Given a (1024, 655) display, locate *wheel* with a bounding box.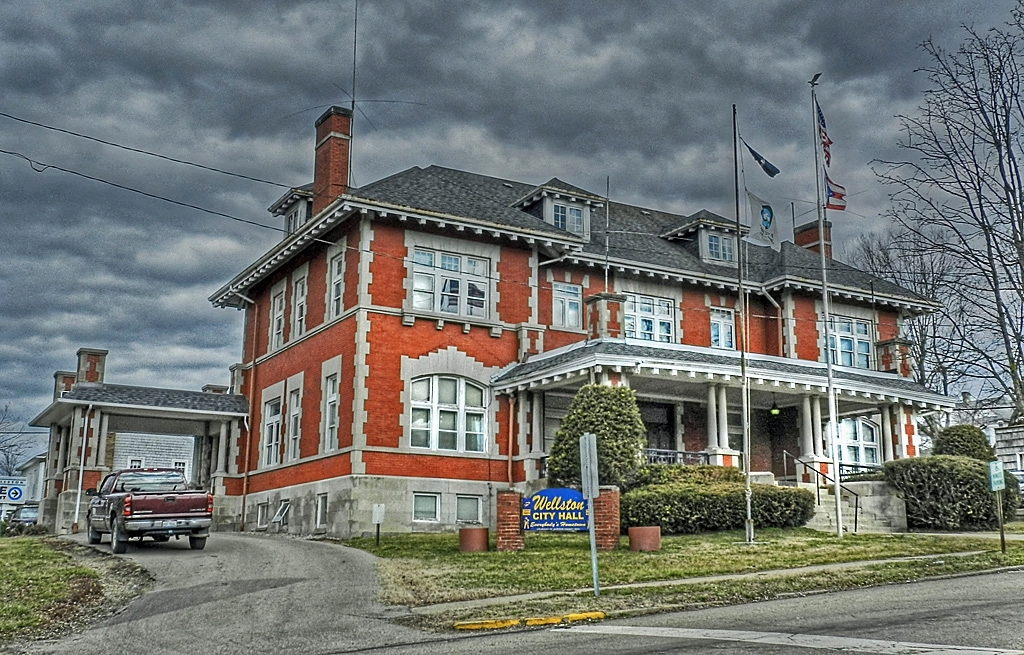
Located: <box>86,525,100,540</box>.
